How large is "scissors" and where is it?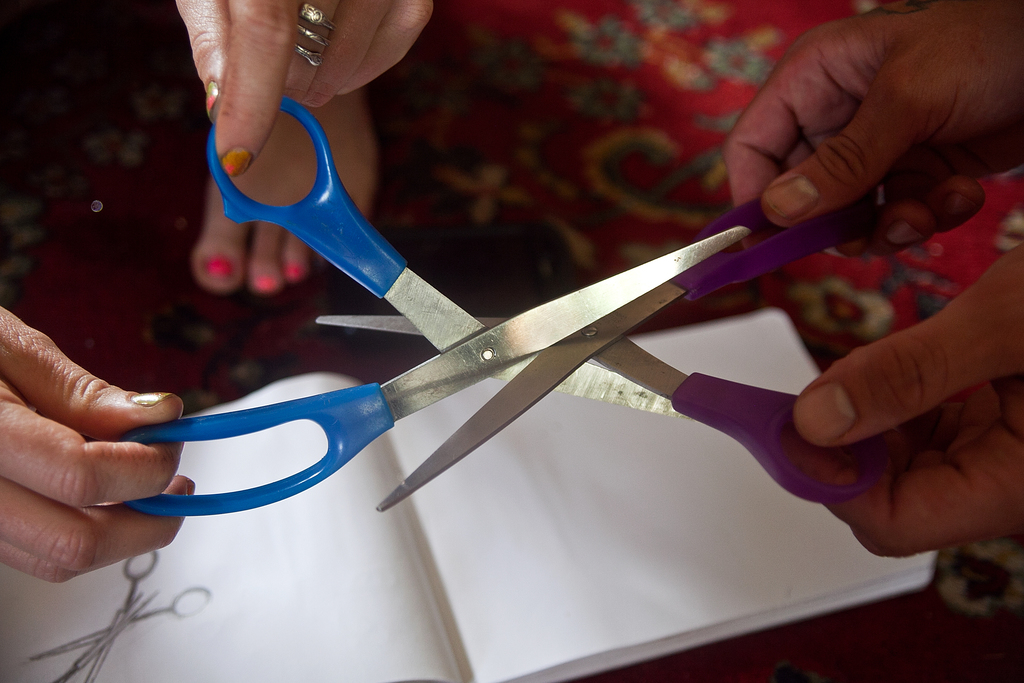
Bounding box: x1=125 y1=93 x2=750 y2=513.
